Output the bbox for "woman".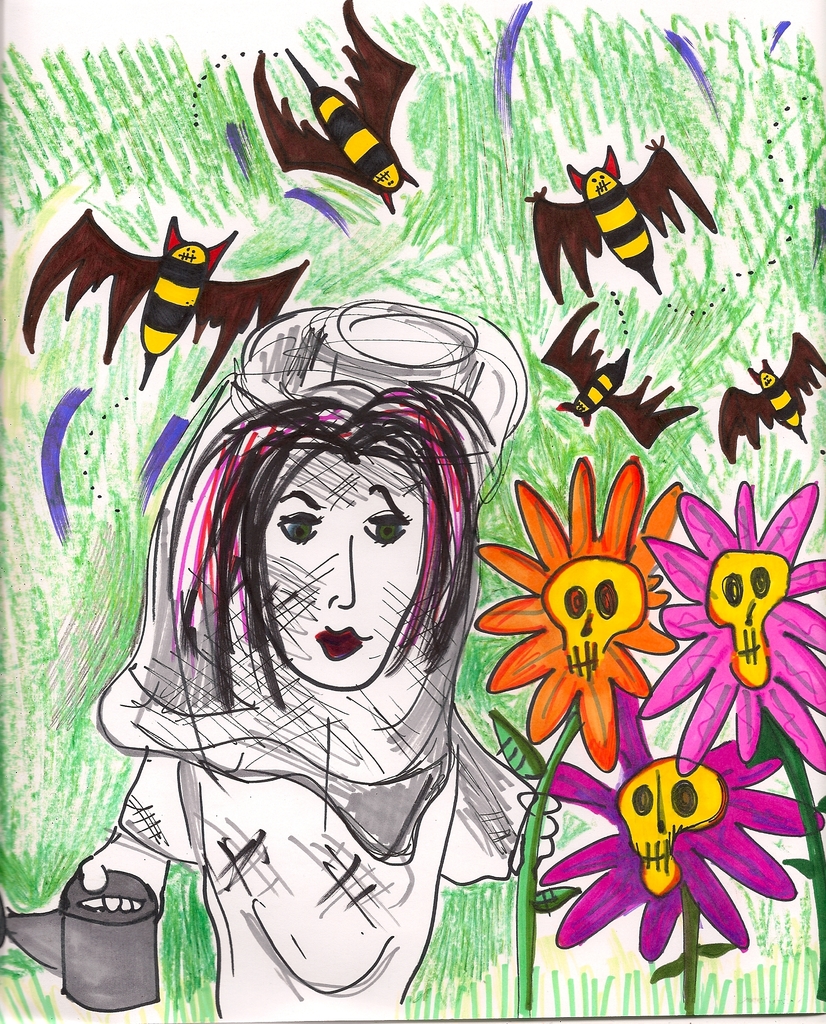
BBox(94, 305, 559, 1023).
